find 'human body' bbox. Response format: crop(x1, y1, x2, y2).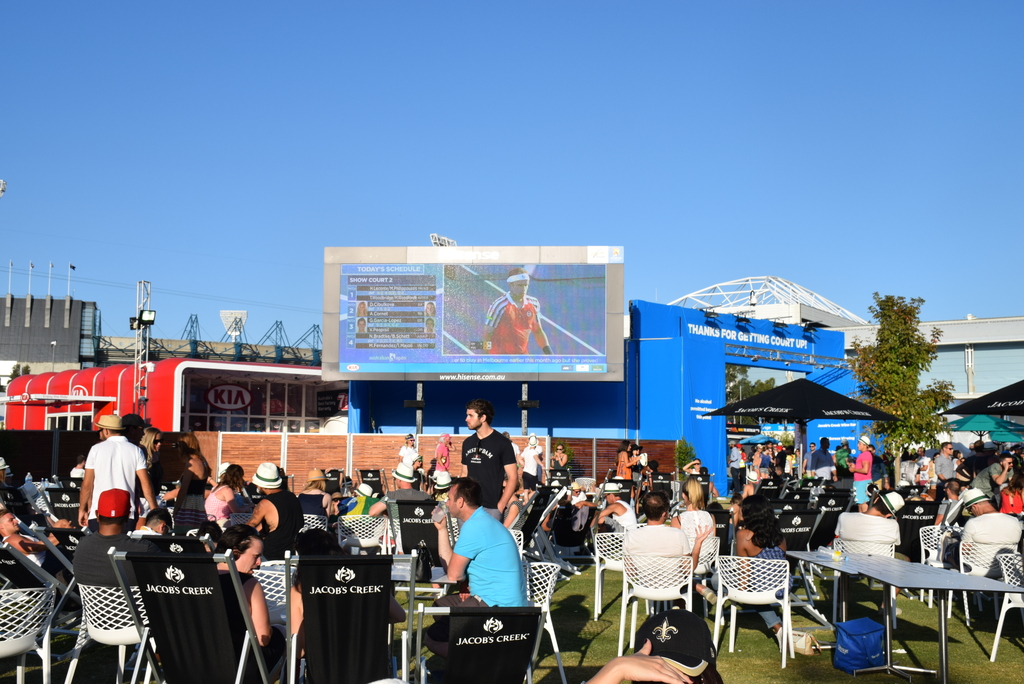
crop(502, 500, 524, 525).
